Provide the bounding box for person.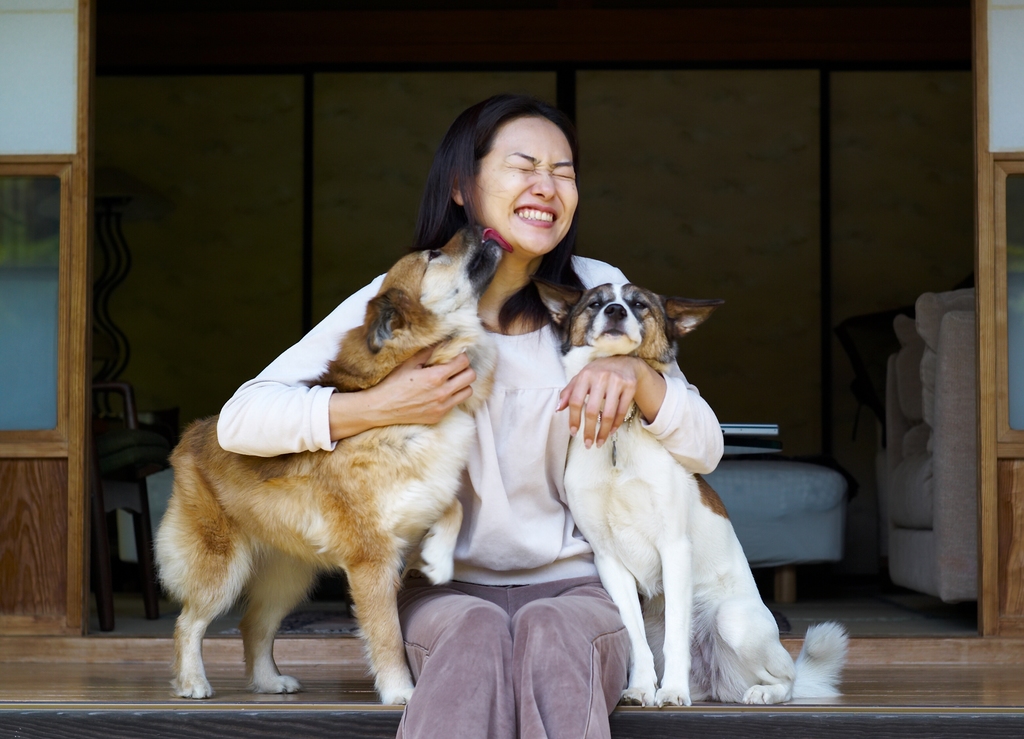
<box>216,93,724,738</box>.
